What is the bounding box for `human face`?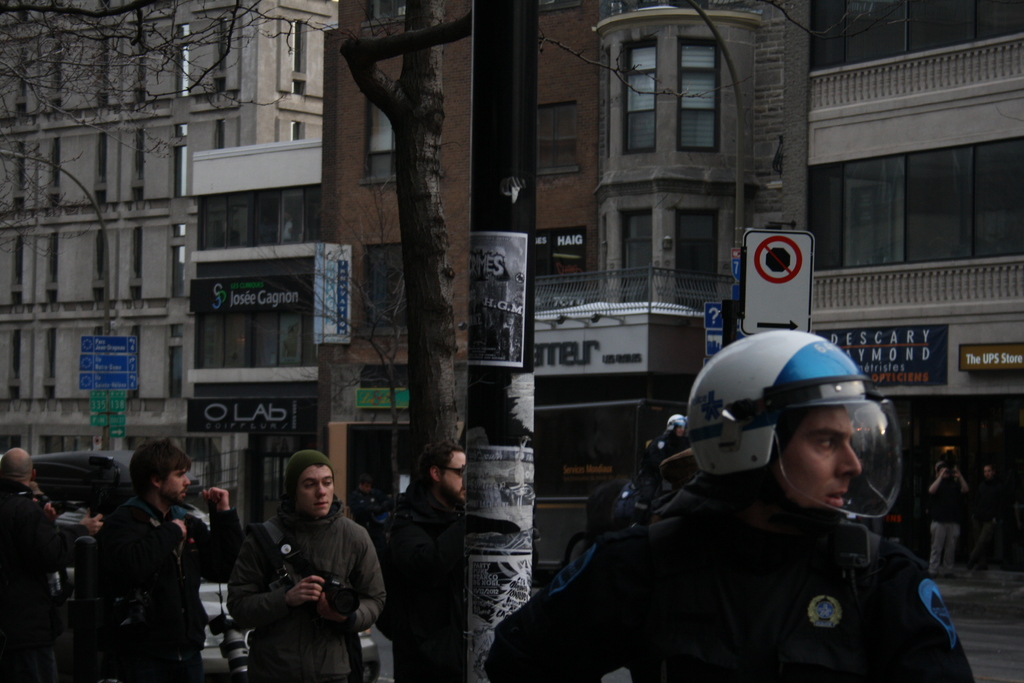
447, 454, 465, 504.
